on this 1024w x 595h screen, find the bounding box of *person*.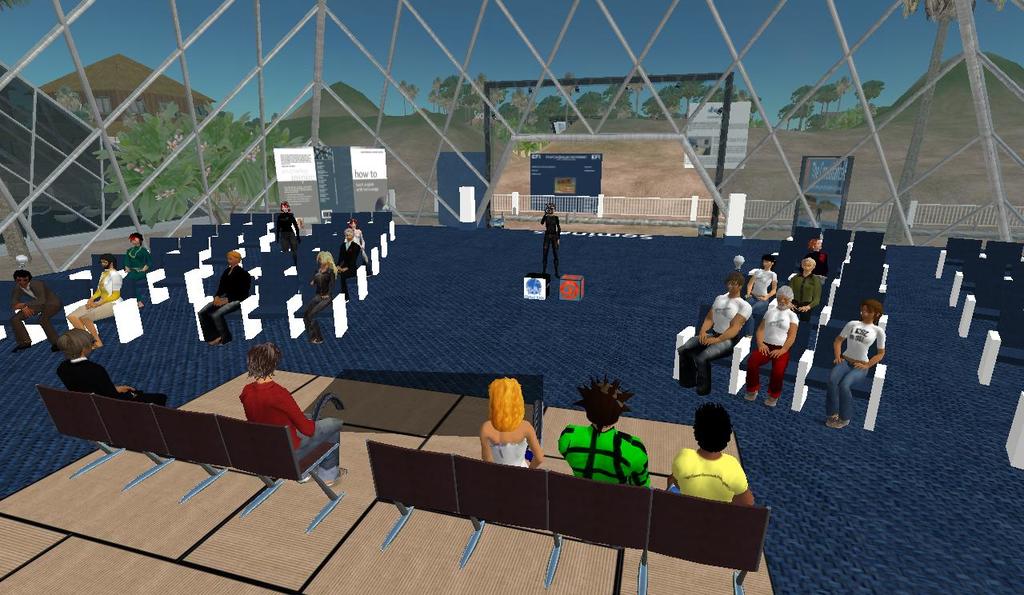
Bounding box: box=[665, 401, 754, 509].
